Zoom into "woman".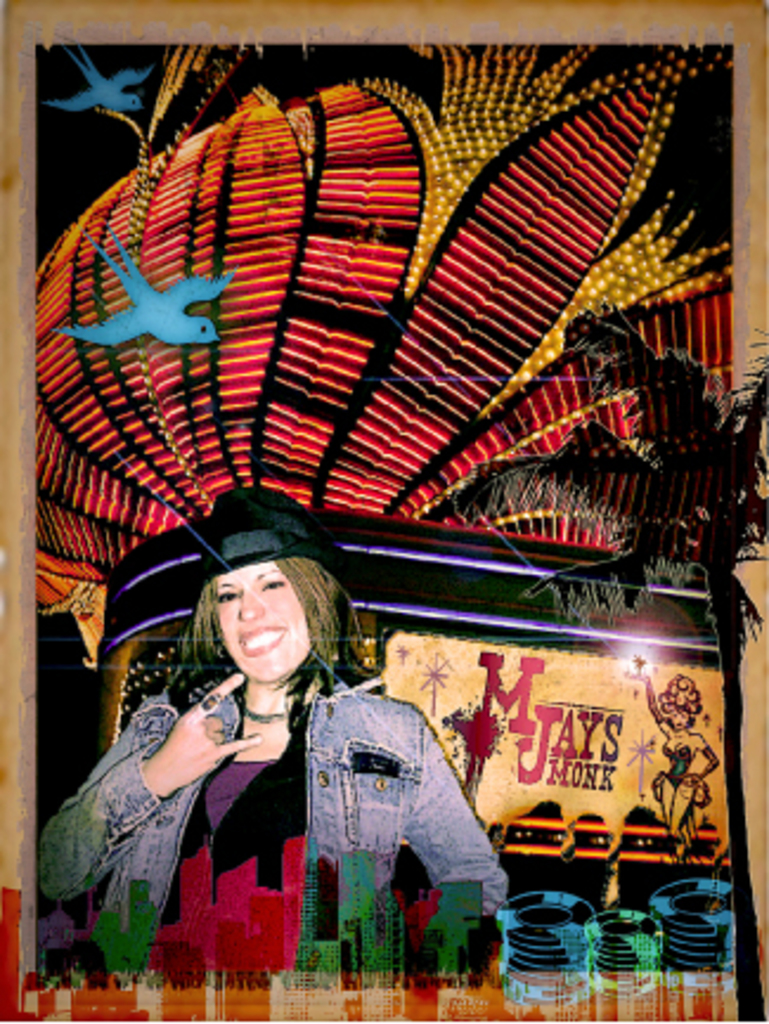
Zoom target: {"x1": 622, "y1": 669, "x2": 719, "y2": 854}.
